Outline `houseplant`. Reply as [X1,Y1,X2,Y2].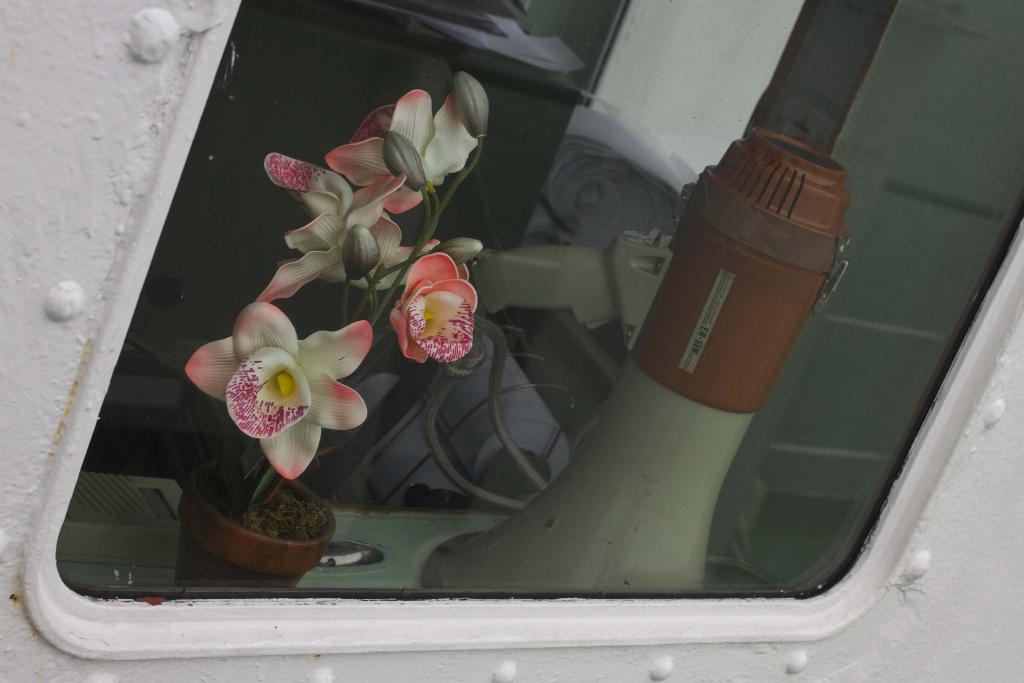
[175,68,491,586].
